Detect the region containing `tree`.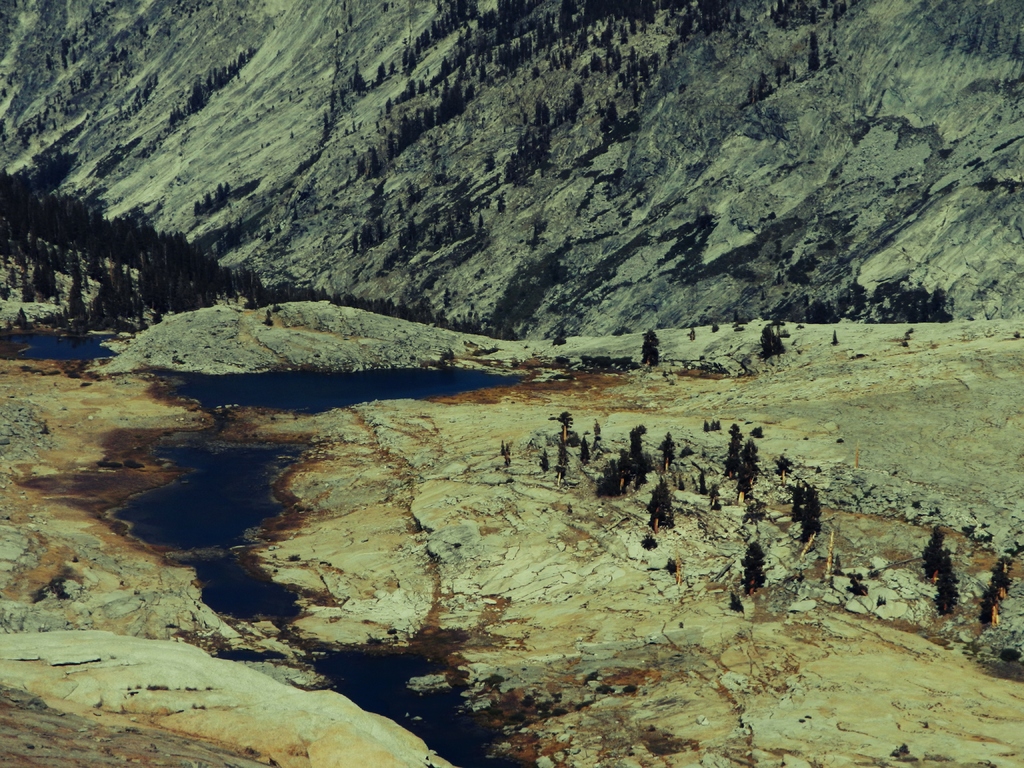
(724, 424, 745, 480).
